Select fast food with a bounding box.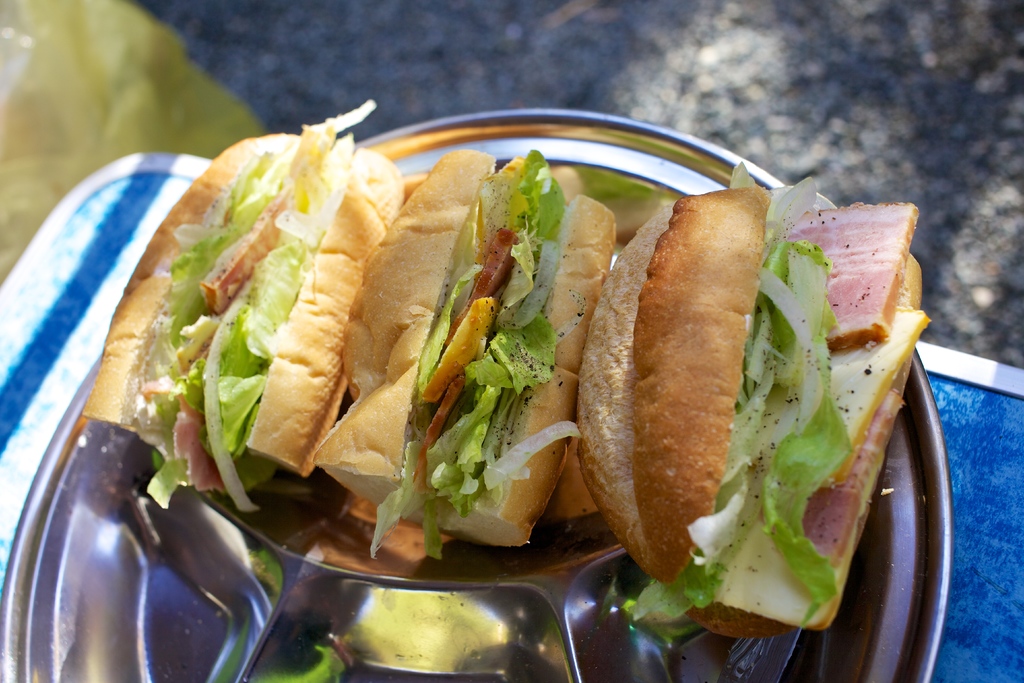
bbox=[312, 149, 618, 561].
